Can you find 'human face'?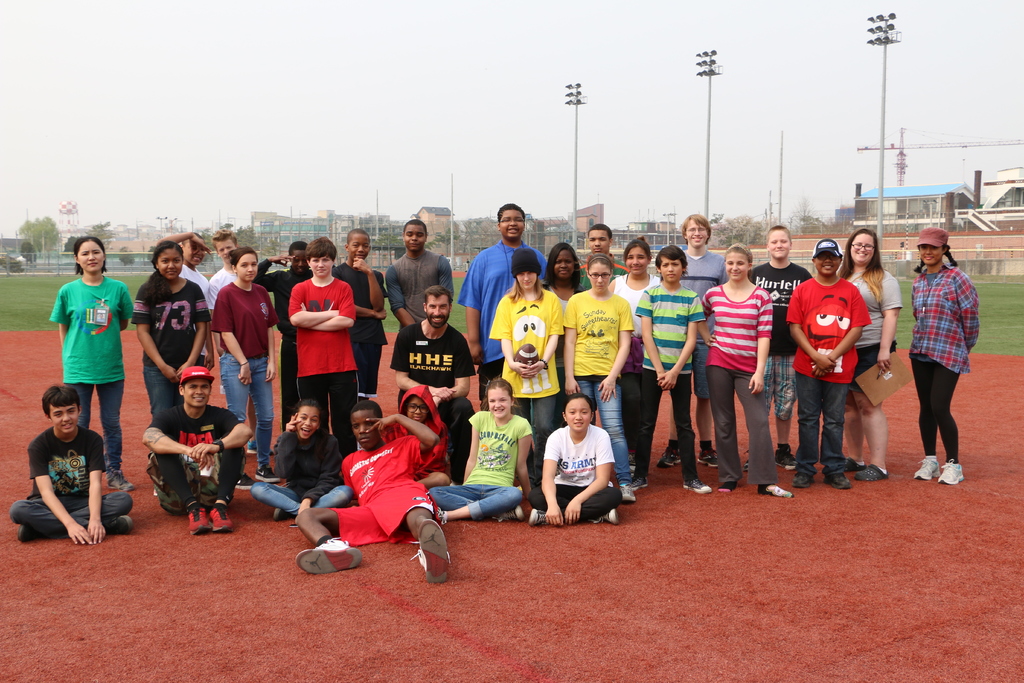
Yes, bounding box: 922, 234, 940, 263.
